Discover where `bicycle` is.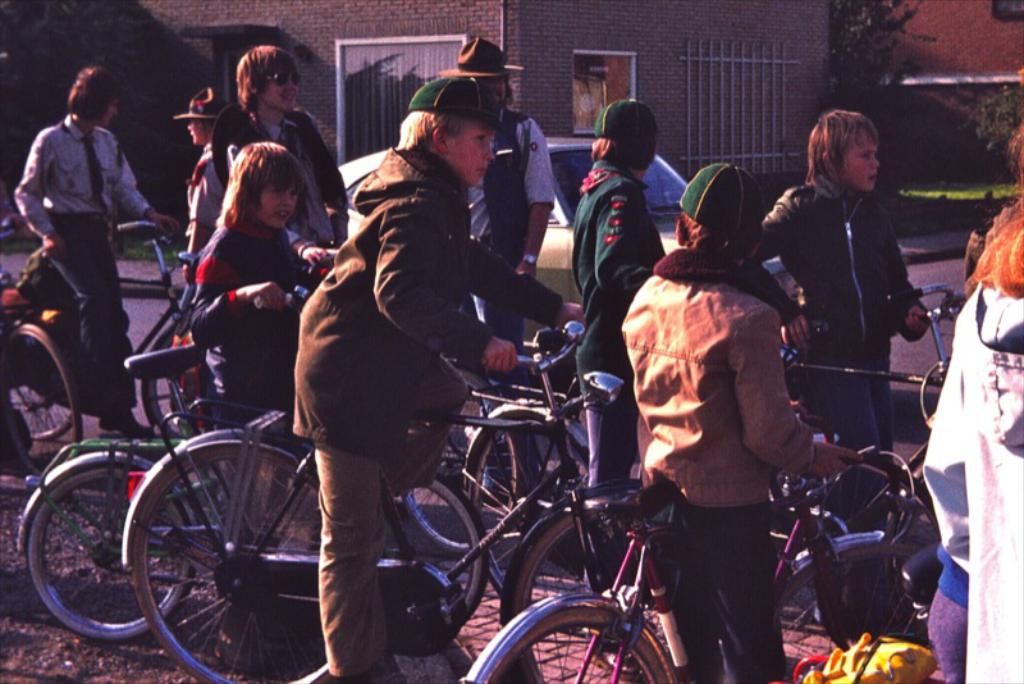
Discovered at rect(767, 282, 964, 542).
